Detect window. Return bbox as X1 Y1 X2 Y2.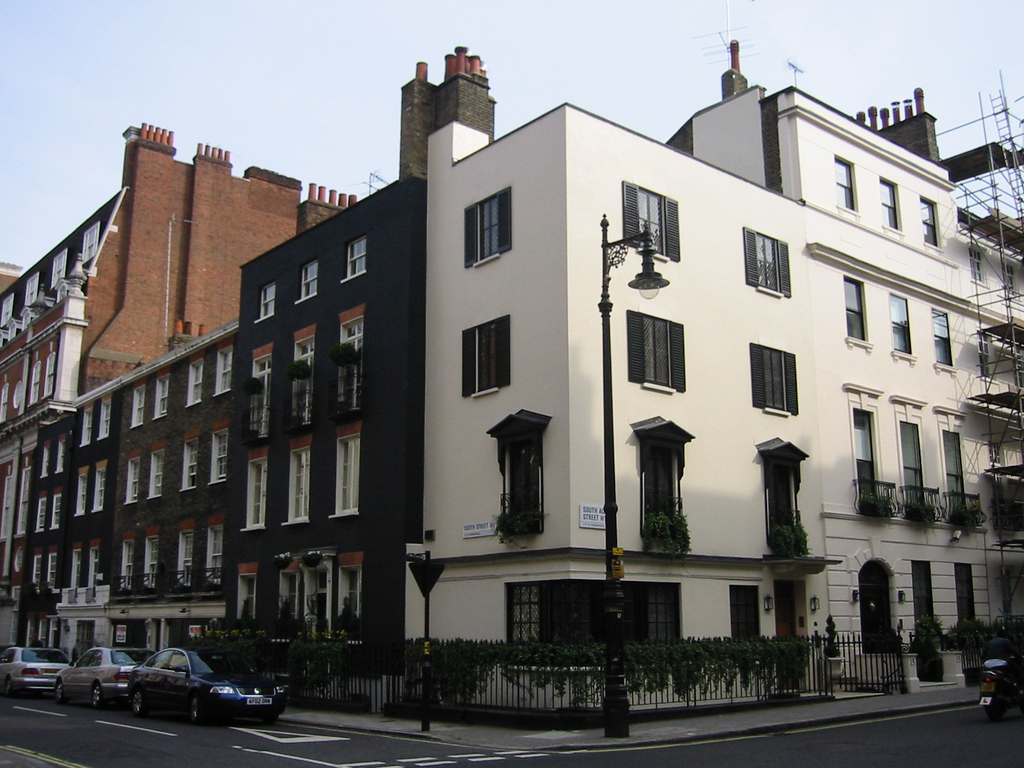
890 290 917 365.
